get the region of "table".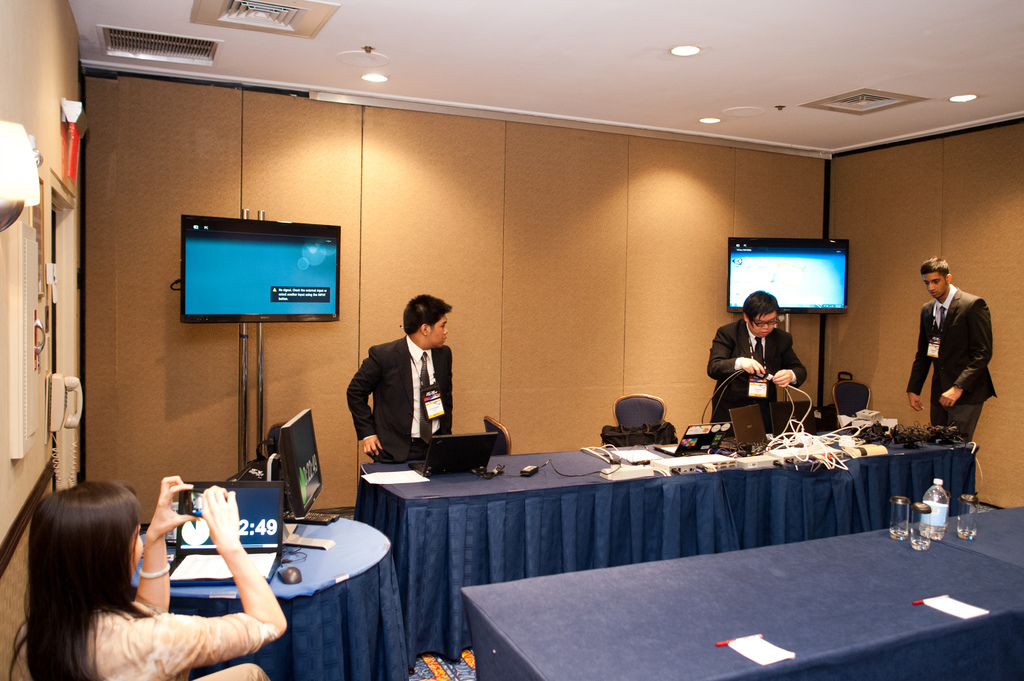
x1=133 y1=509 x2=410 y2=678.
